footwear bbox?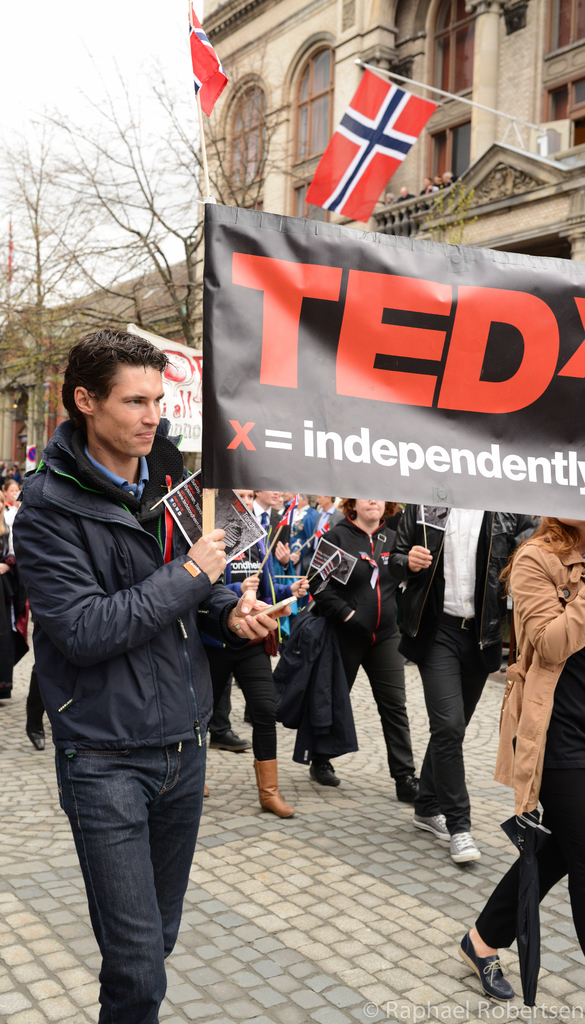
[201, 781, 208, 803]
